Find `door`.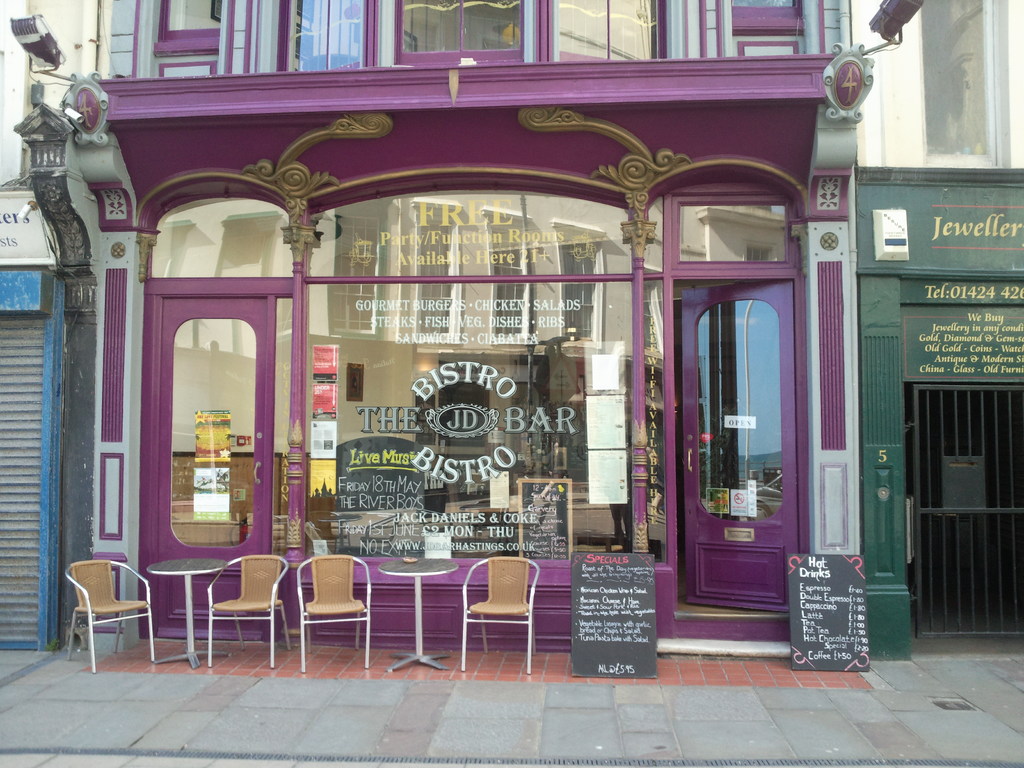
(left=154, top=296, right=271, bottom=640).
